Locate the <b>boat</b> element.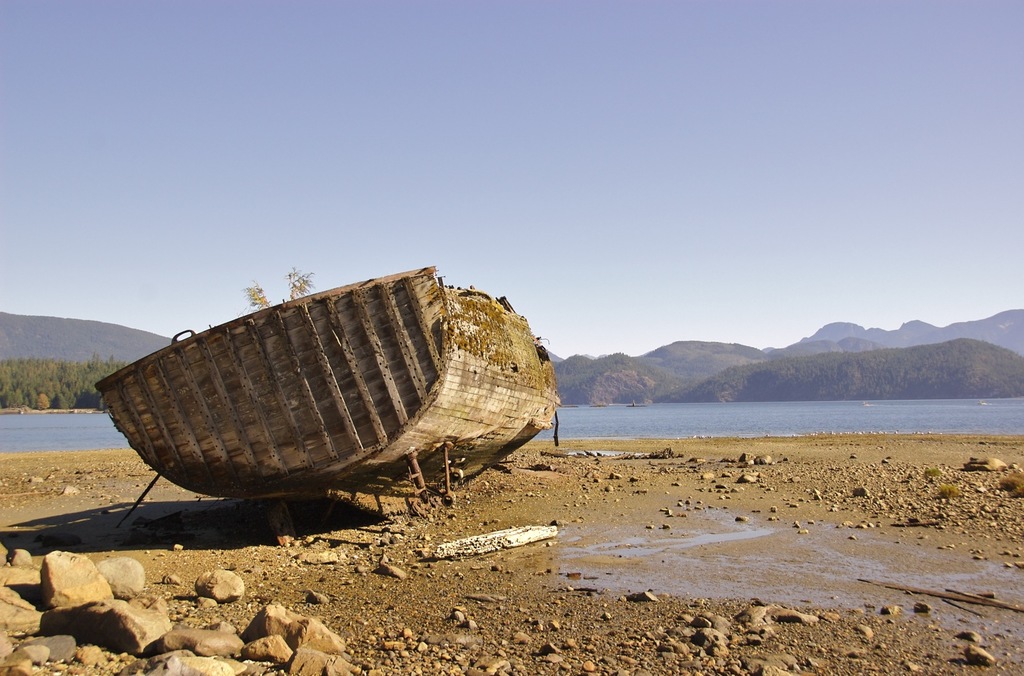
Element bbox: (x1=84, y1=278, x2=588, y2=507).
